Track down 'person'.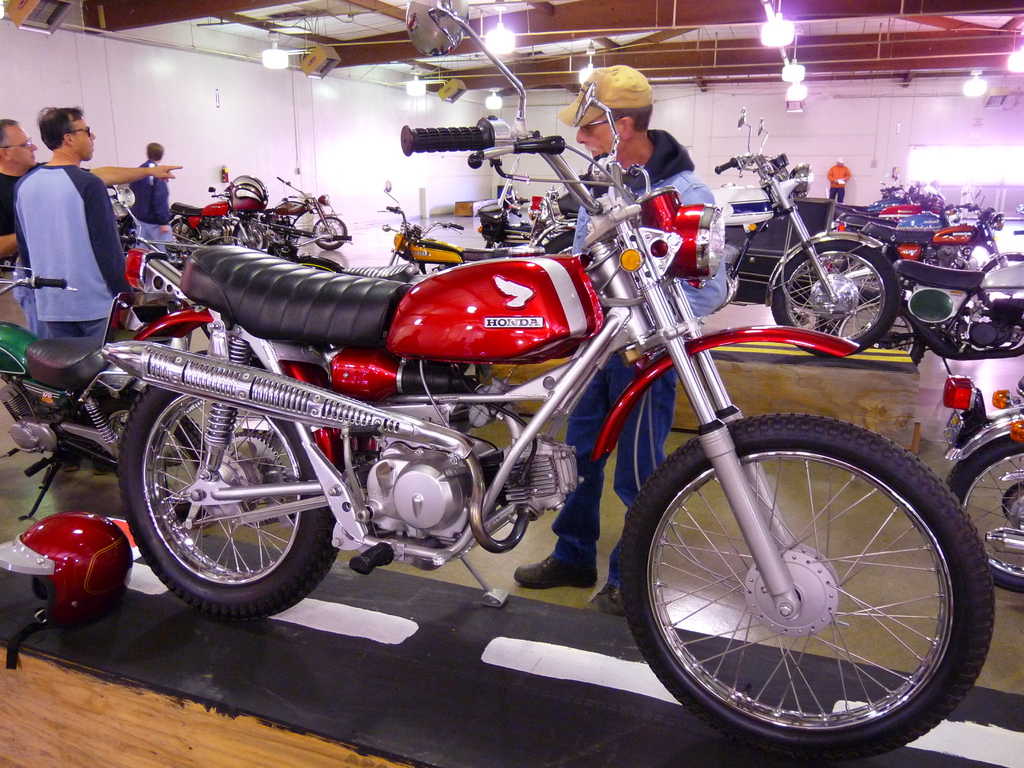
Tracked to box(828, 157, 856, 203).
